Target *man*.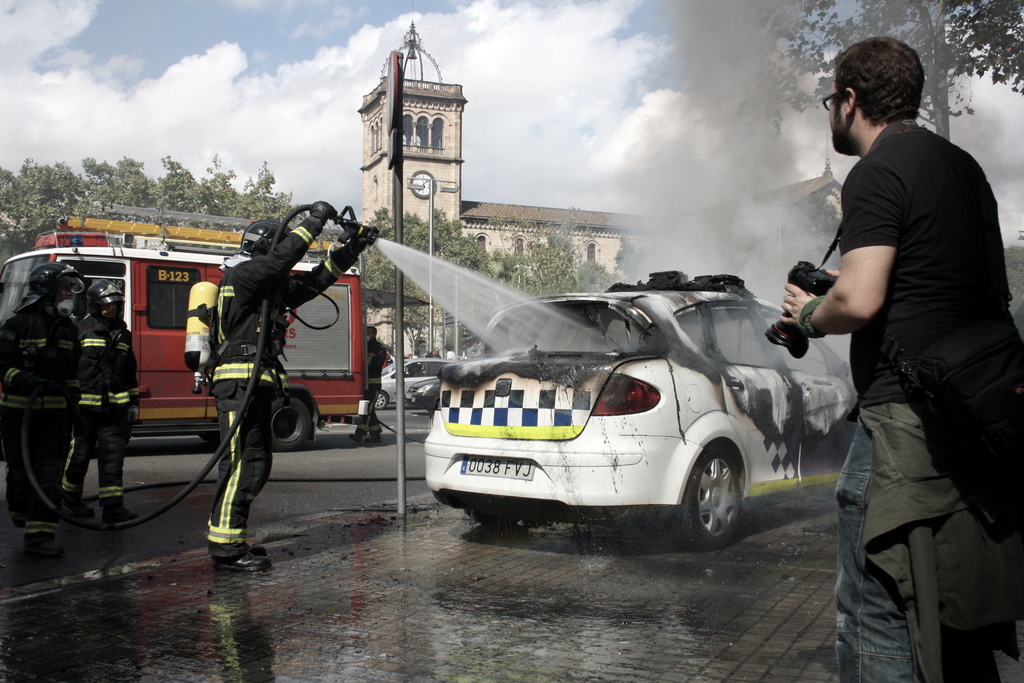
Target region: x1=0, y1=262, x2=83, y2=559.
